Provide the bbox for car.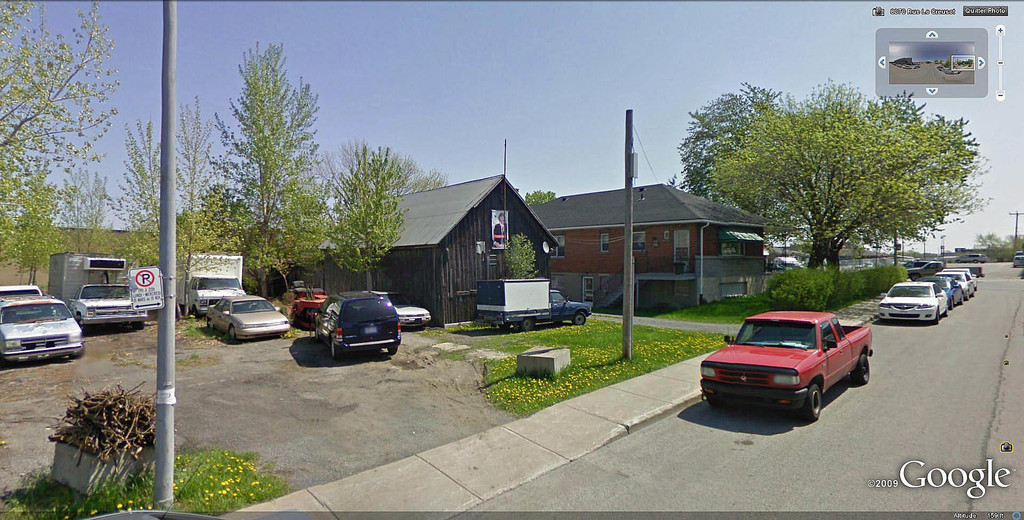
x1=1013, y1=255, x2=1023, y2=266.
